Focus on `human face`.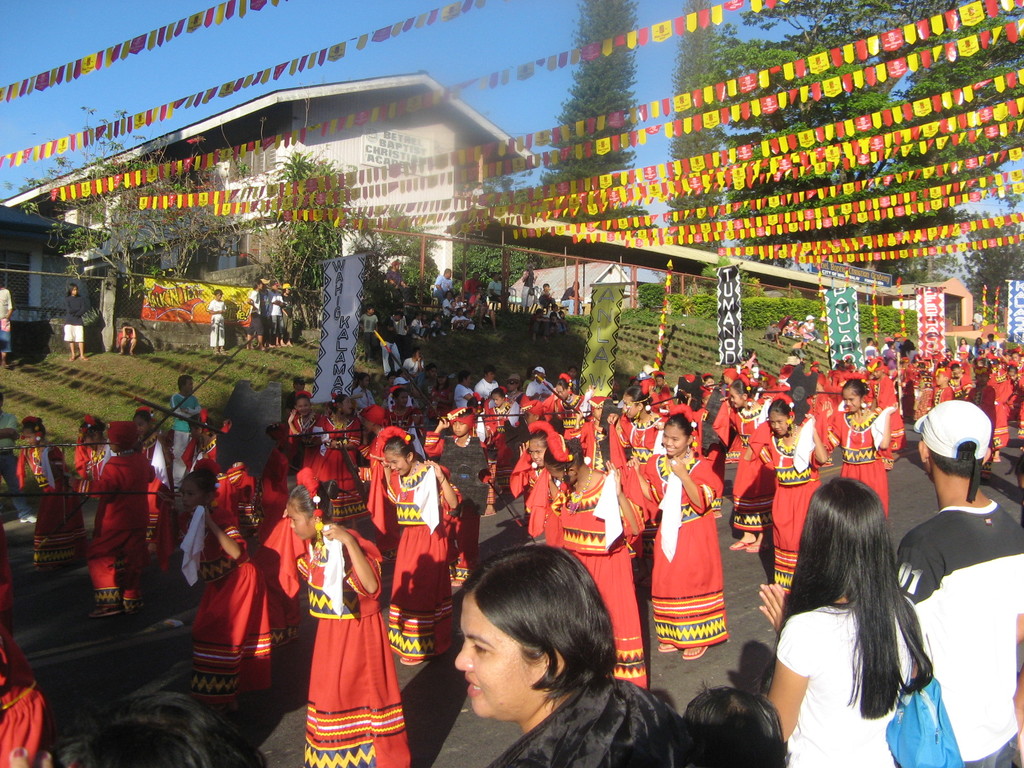
Focused at BBox(527, 436, 546, 468).
